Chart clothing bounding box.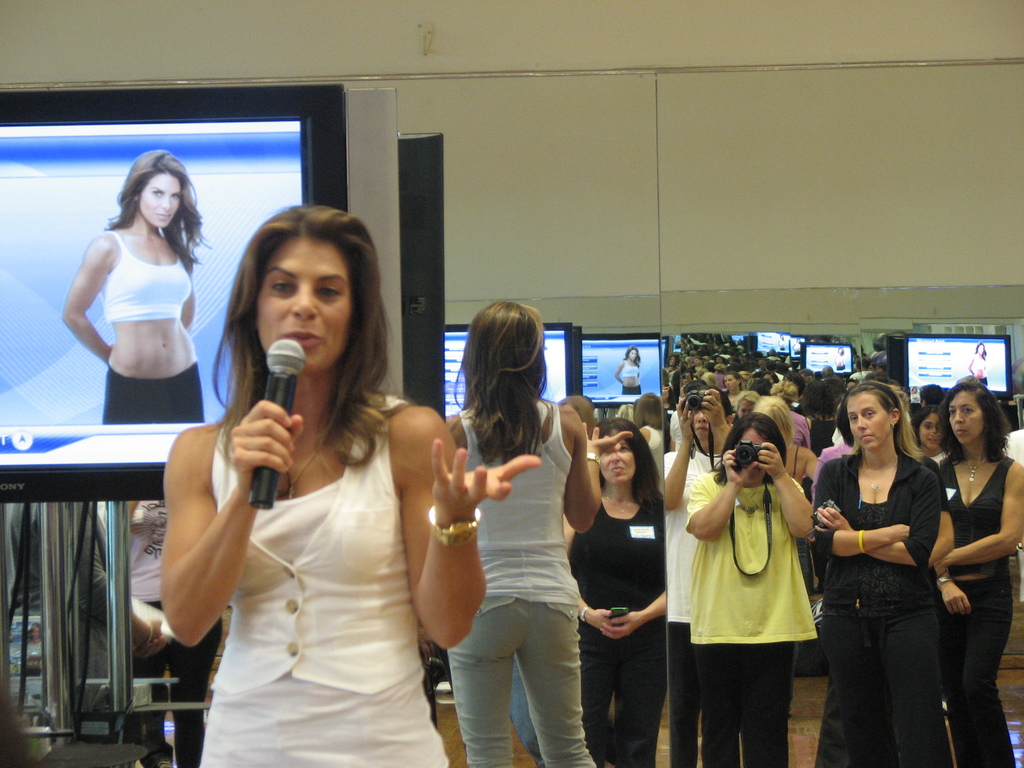
Charted: x1=445, y1=415, x2=599, y2=765.
